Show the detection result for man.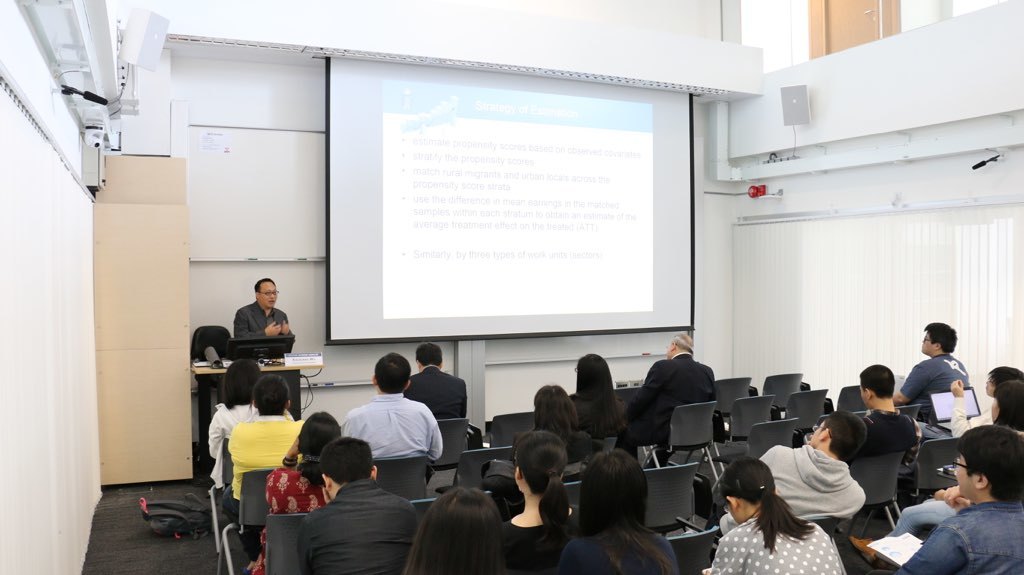
Rect(855, 365, 926, 459).
